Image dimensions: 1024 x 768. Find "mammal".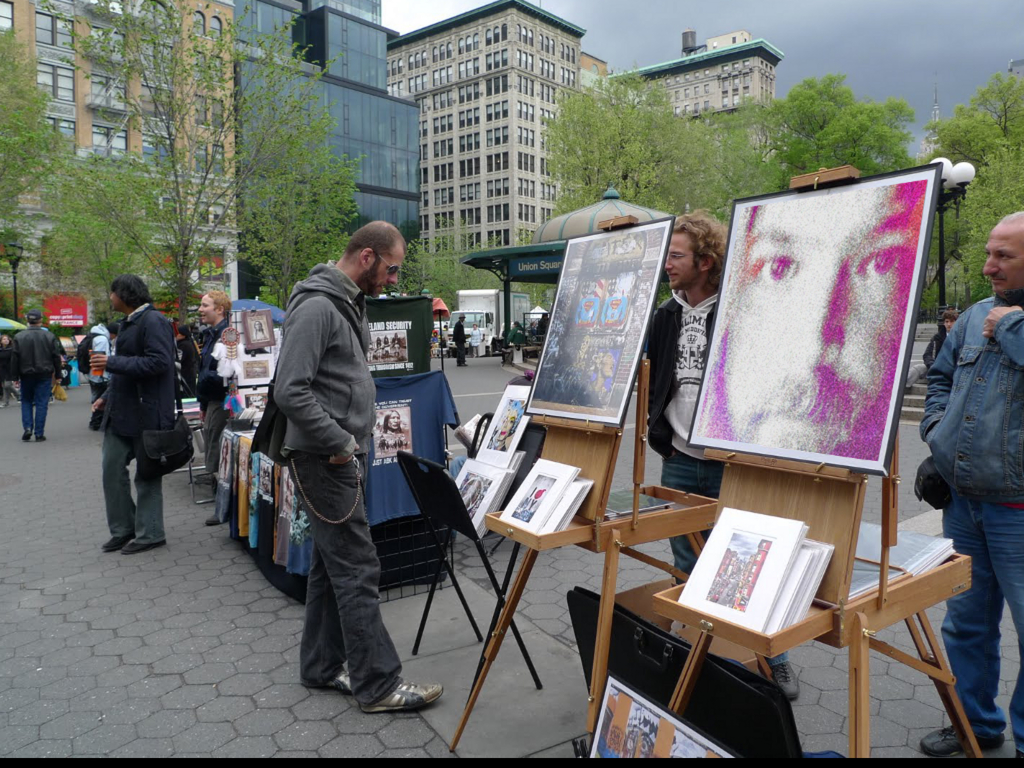
left=195, top=287, right=236, bottom=525.
